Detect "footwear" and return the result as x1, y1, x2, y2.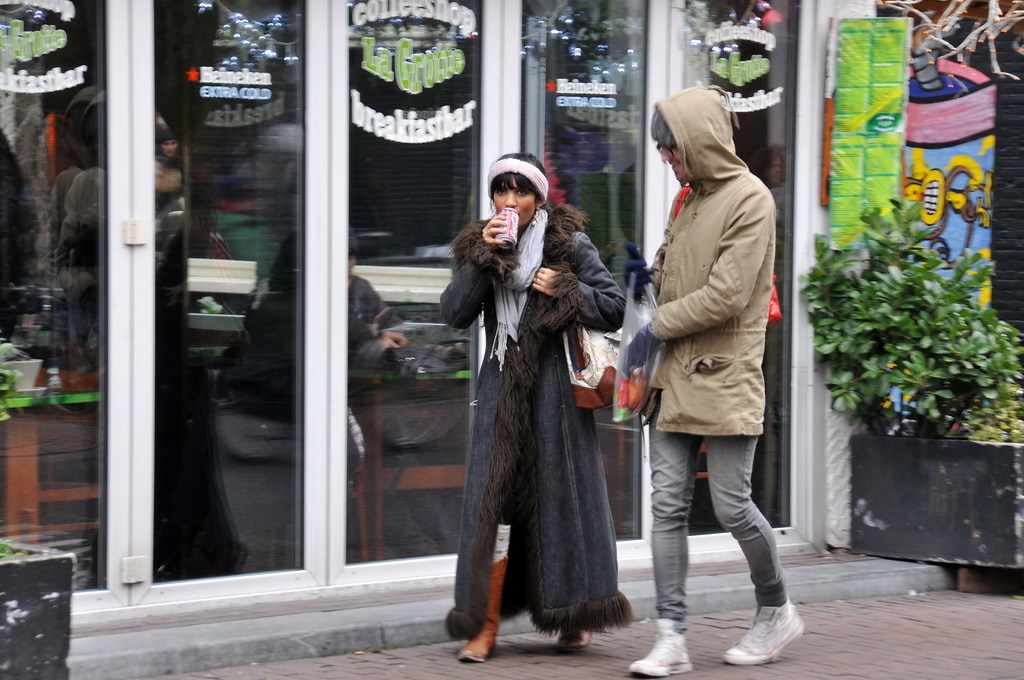
629, 617, 693, 676.
